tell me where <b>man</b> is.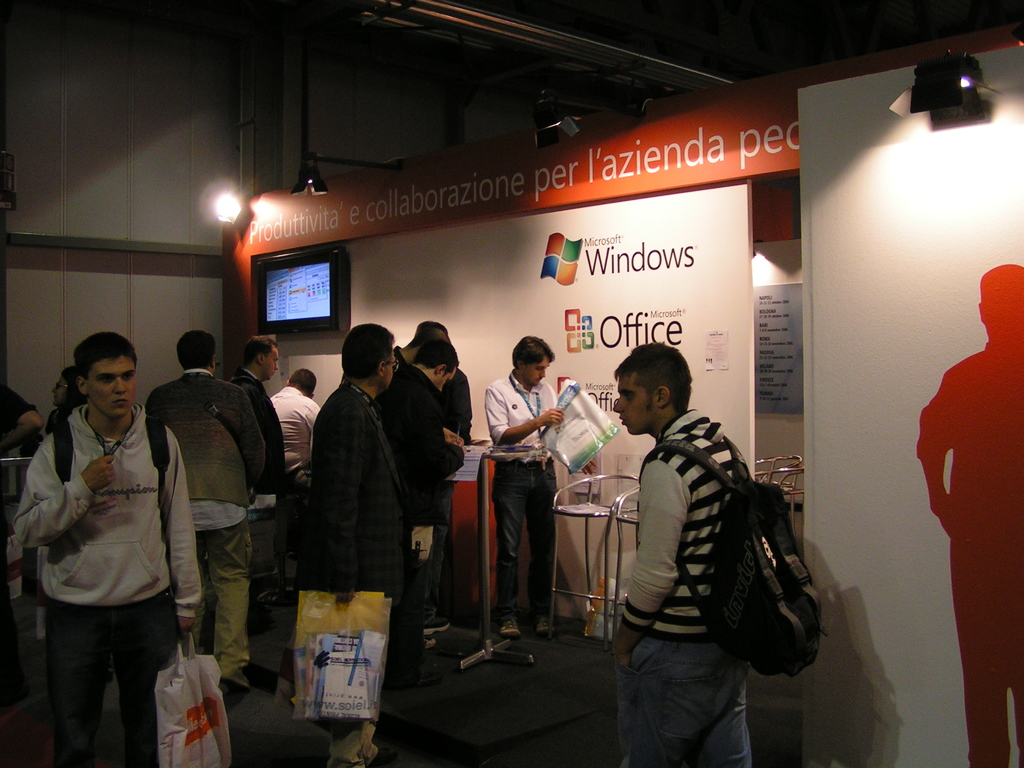
<b>man</b> is at 486,333,572,630.
